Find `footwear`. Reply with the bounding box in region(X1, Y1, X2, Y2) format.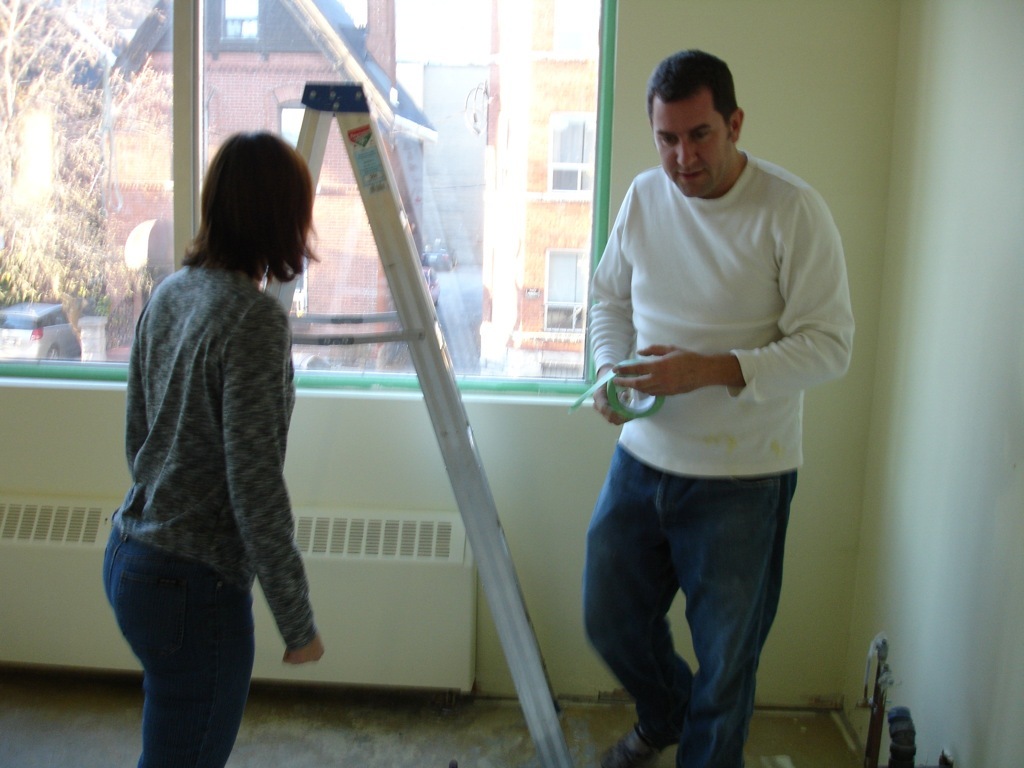
region(598, 724, 674, 767).
